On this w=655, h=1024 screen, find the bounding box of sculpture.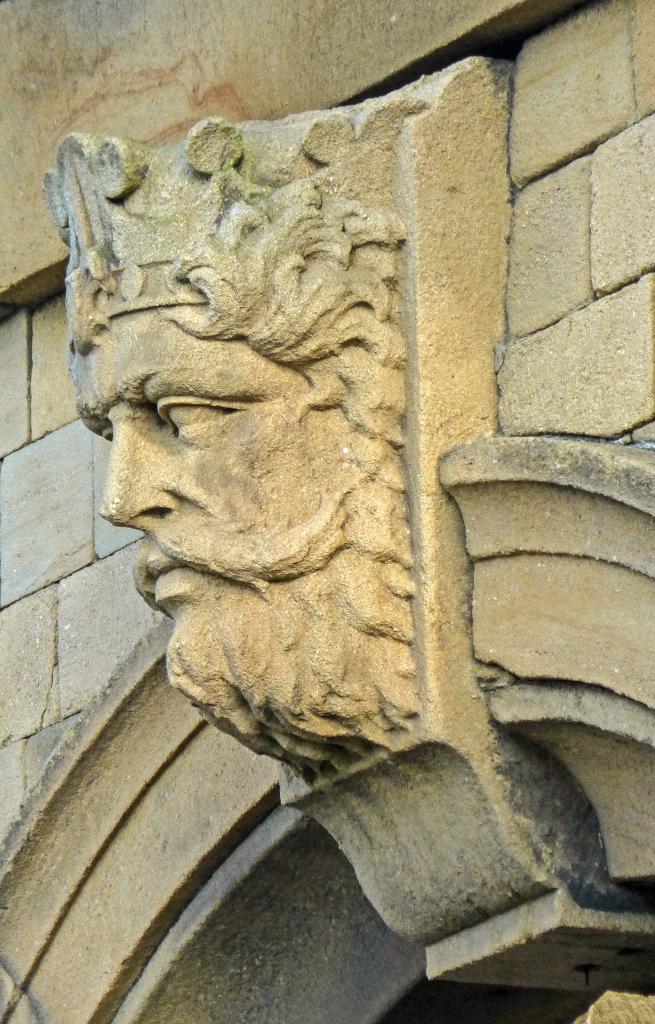
Bounding box: crop(35, 113, 417, 783).
